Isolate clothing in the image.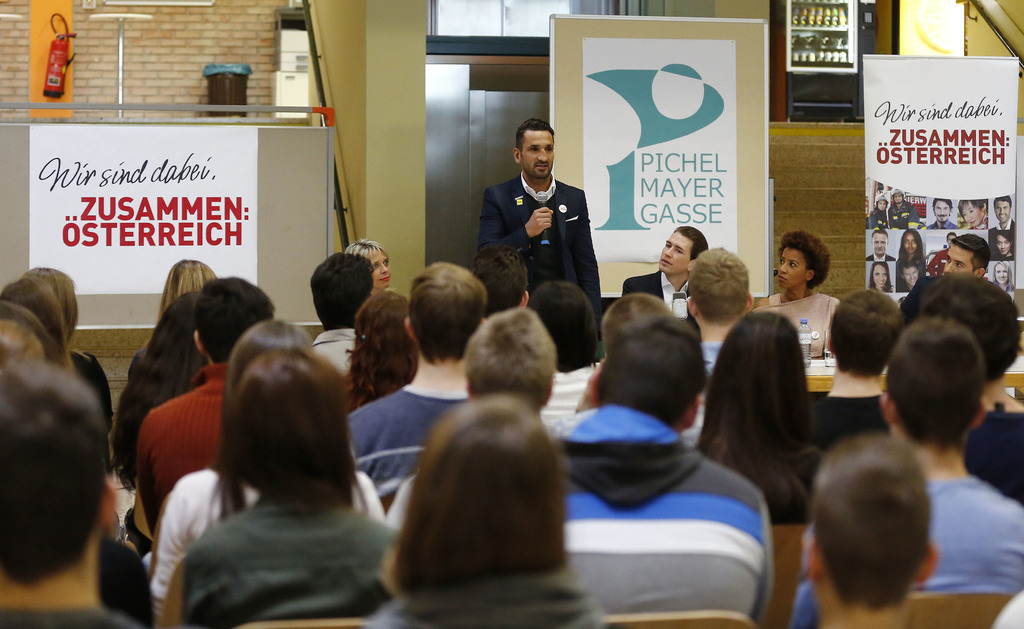
Isolated region: [x1=0, y1=603, x2=152, y2=628].
